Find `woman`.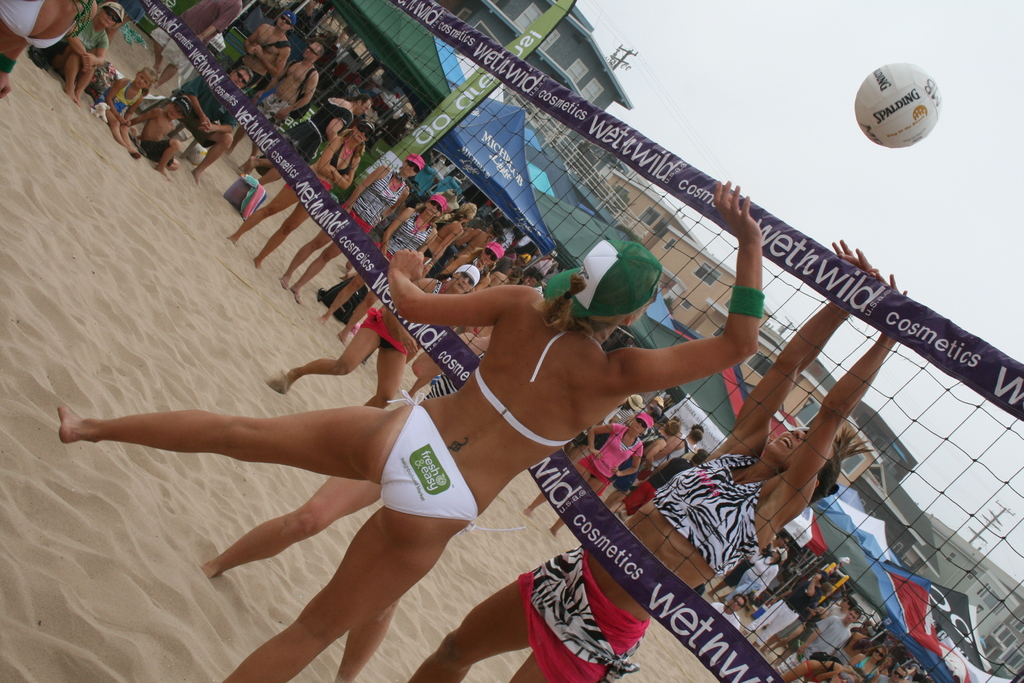
pyautogui.locateOnScreen(845, 643, 882, 682).
